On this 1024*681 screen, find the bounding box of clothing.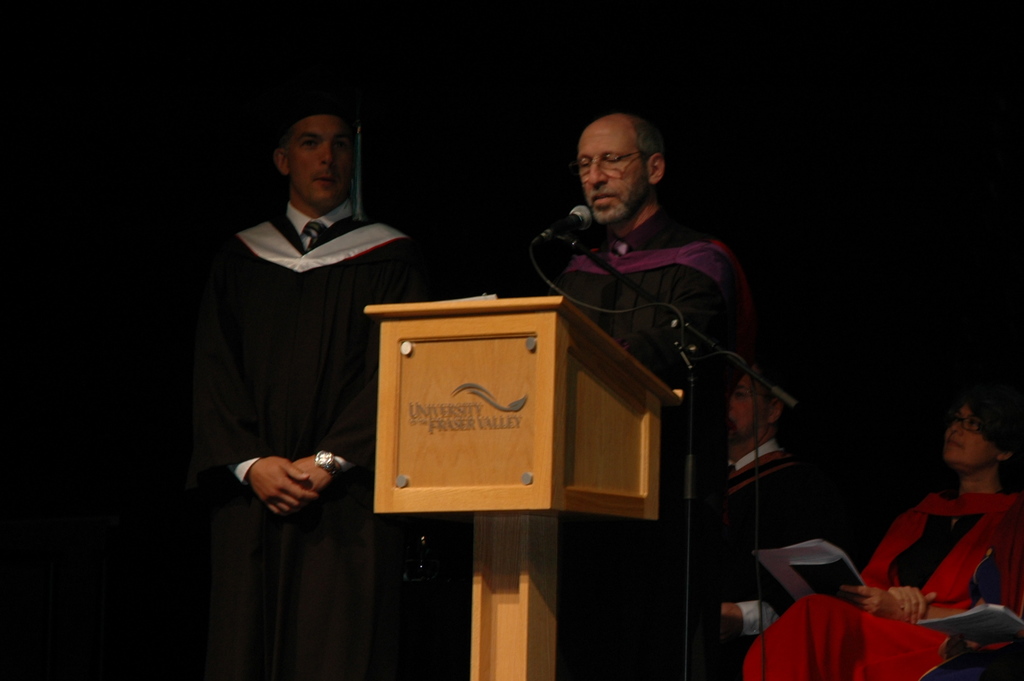
Bounding box: detection(544, 212, 760, 680).
